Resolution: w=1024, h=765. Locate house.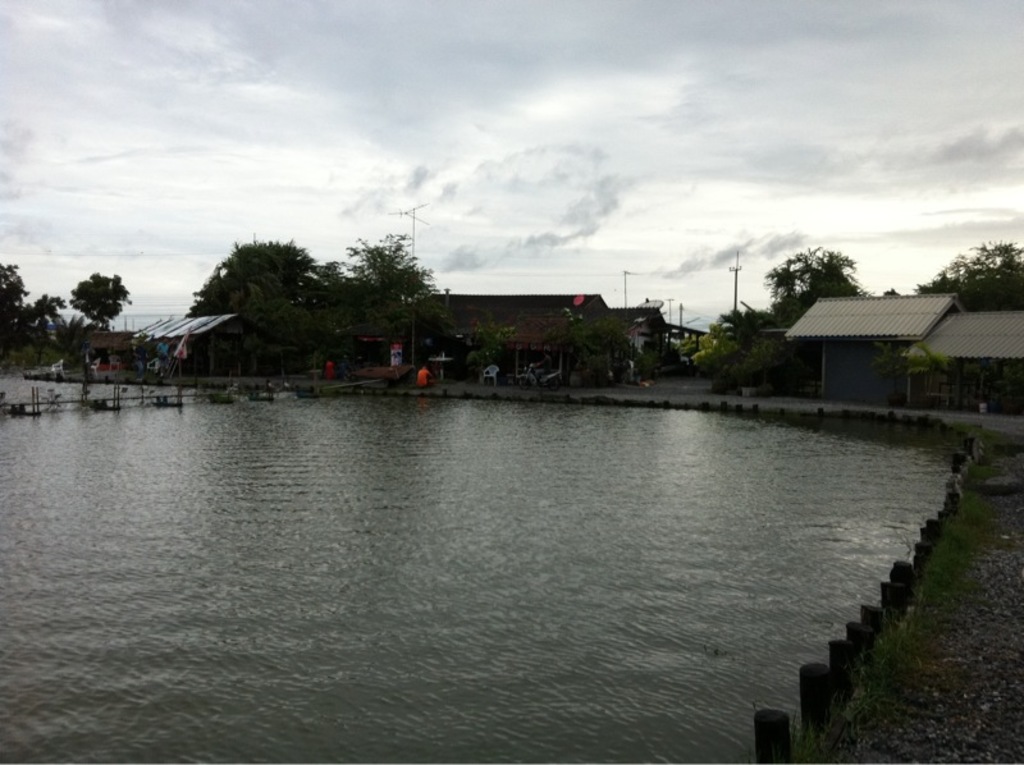
locate(909, 310, 1019, 416).
